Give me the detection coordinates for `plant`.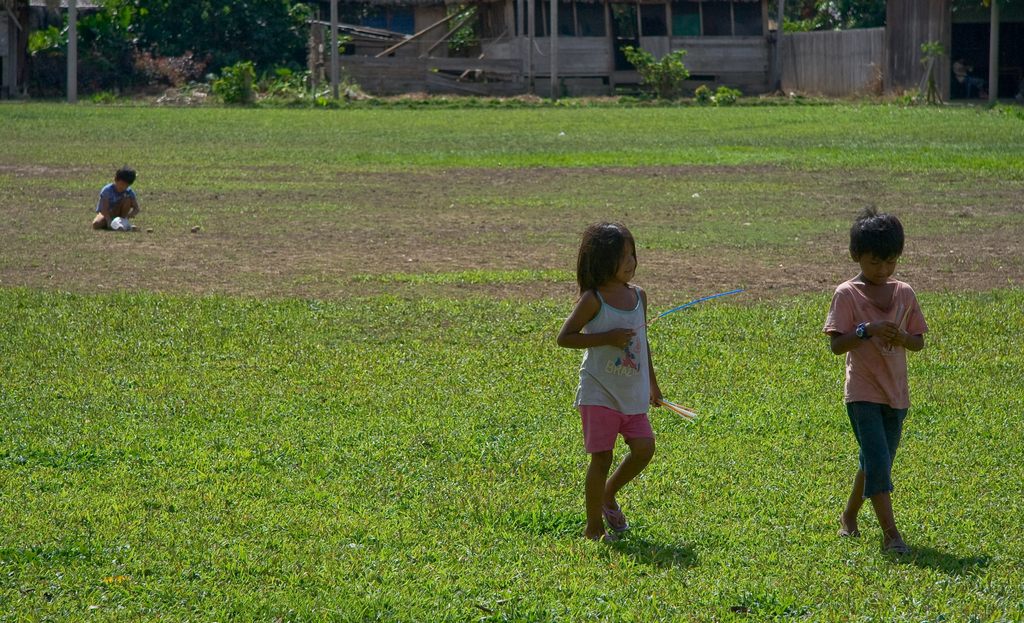
905 37 936 106.
